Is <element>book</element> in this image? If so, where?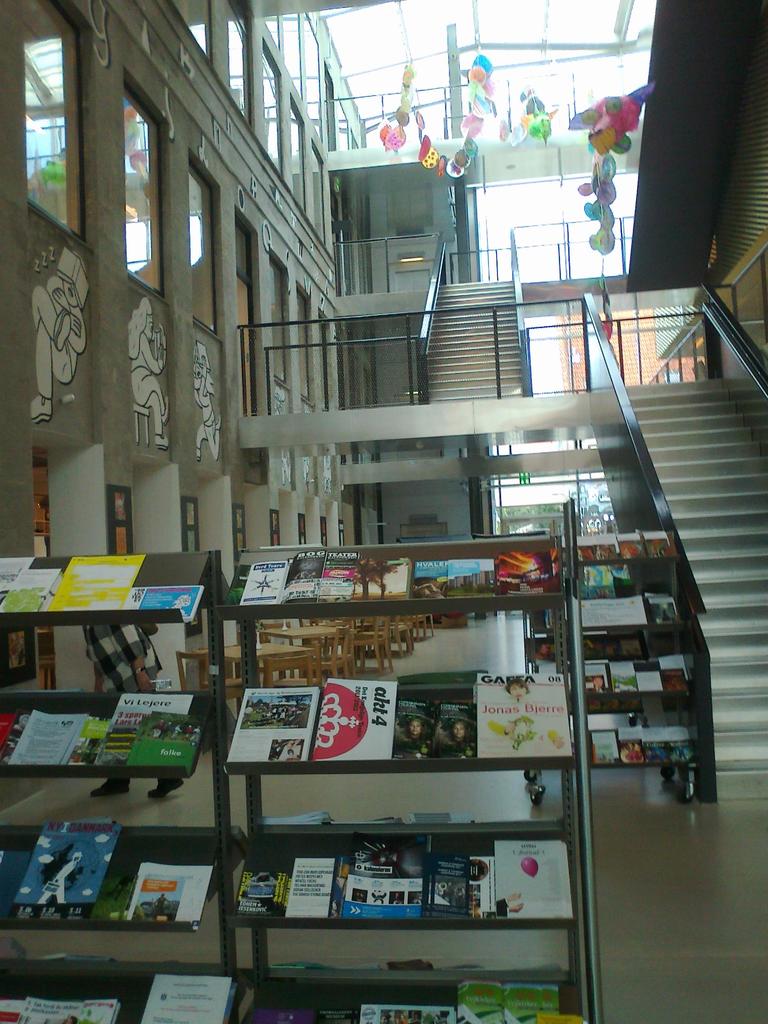
Yes, at Rect(583, 728, 628, 769).
